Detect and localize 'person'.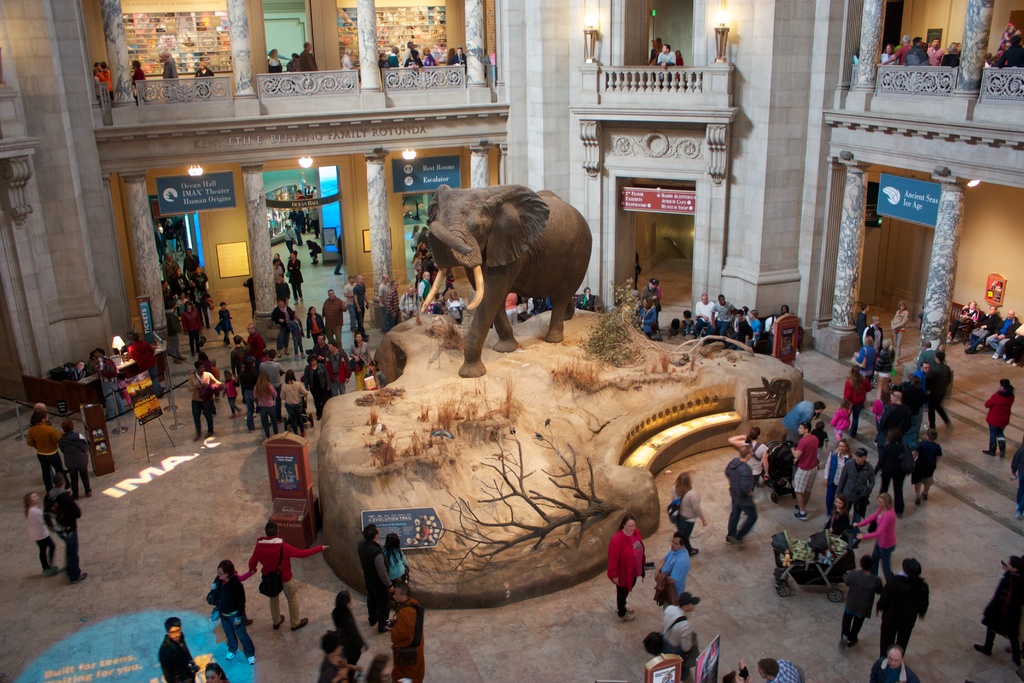
Localized at {"left": 388, "top": 577, "right": 426, "bottom": 682}.
